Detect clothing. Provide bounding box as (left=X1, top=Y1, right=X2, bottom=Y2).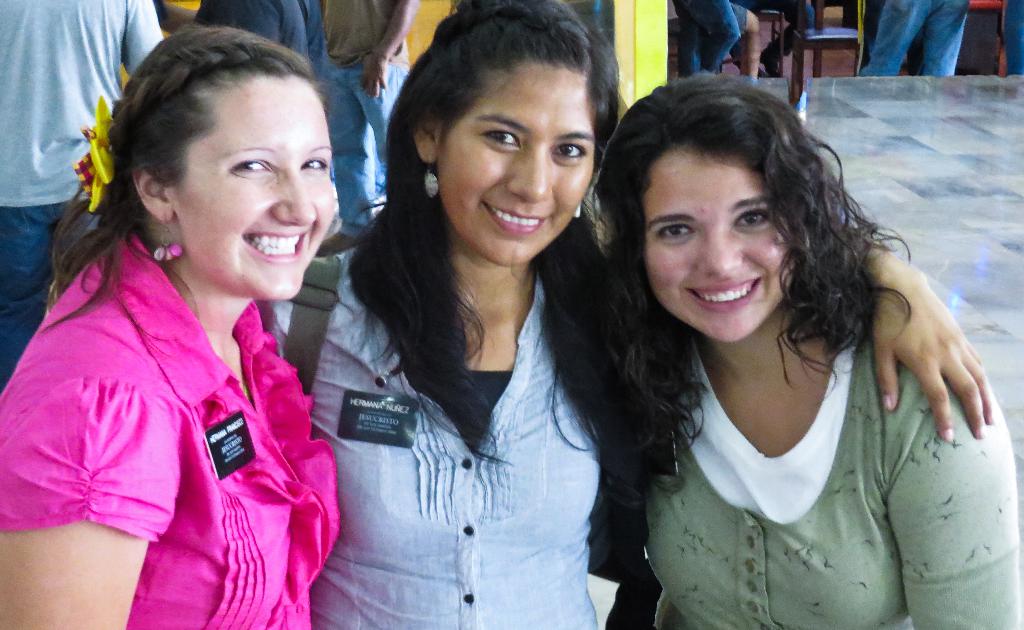
(left=856, top=0, right=972, bottom=77).
